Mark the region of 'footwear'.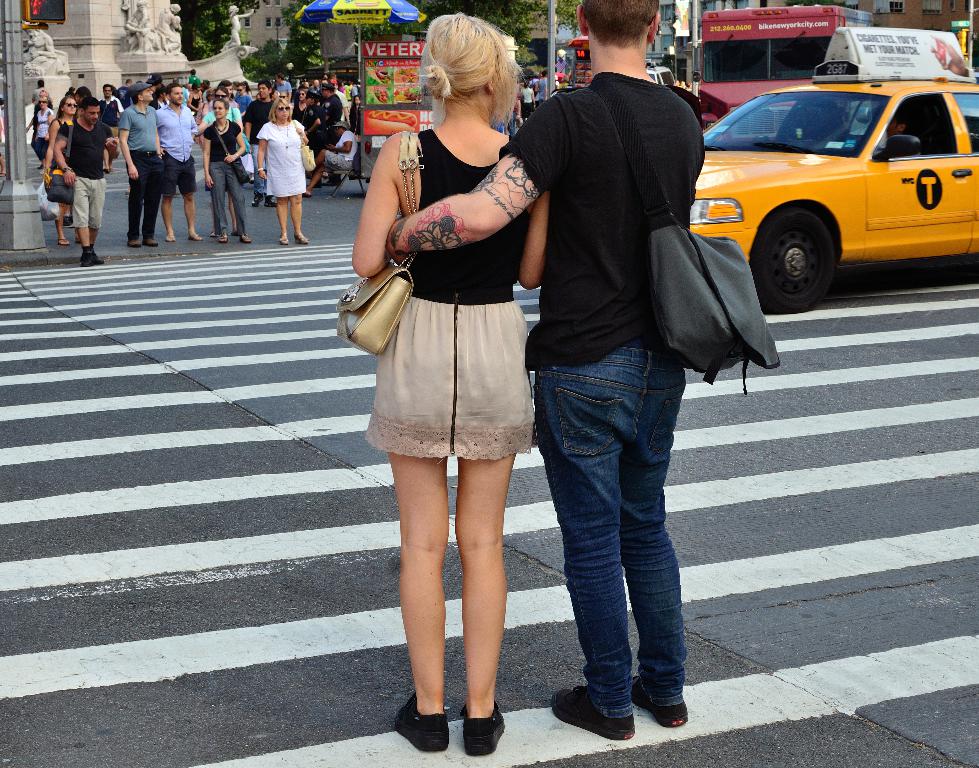
Region: 126:234:144:250.
